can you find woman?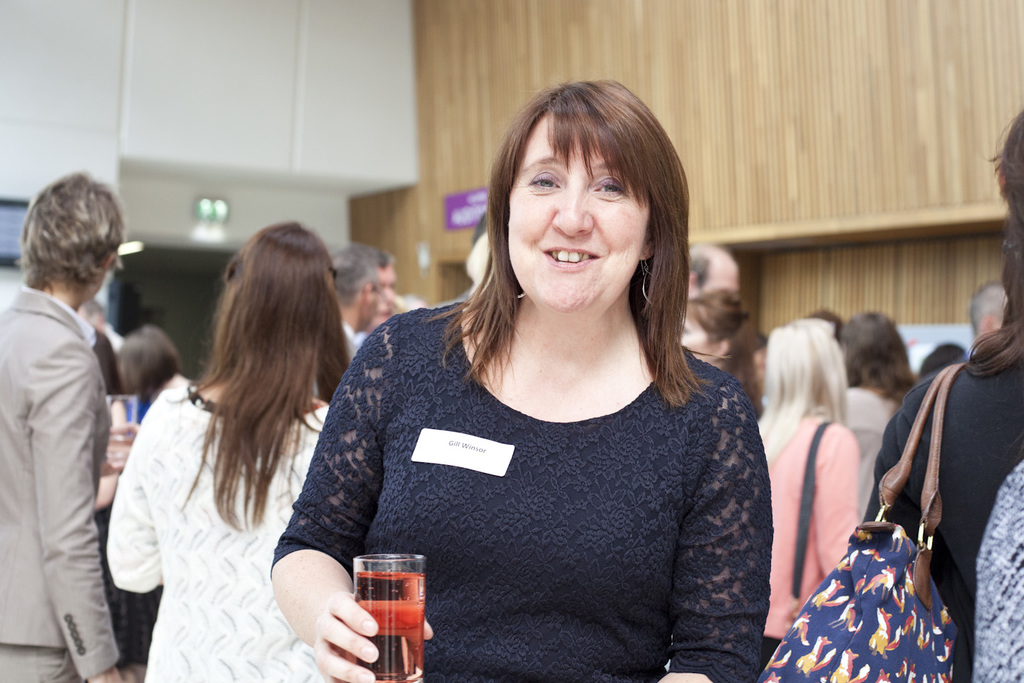
Yes, bounding box: box=[843, 305, 912, 518].
